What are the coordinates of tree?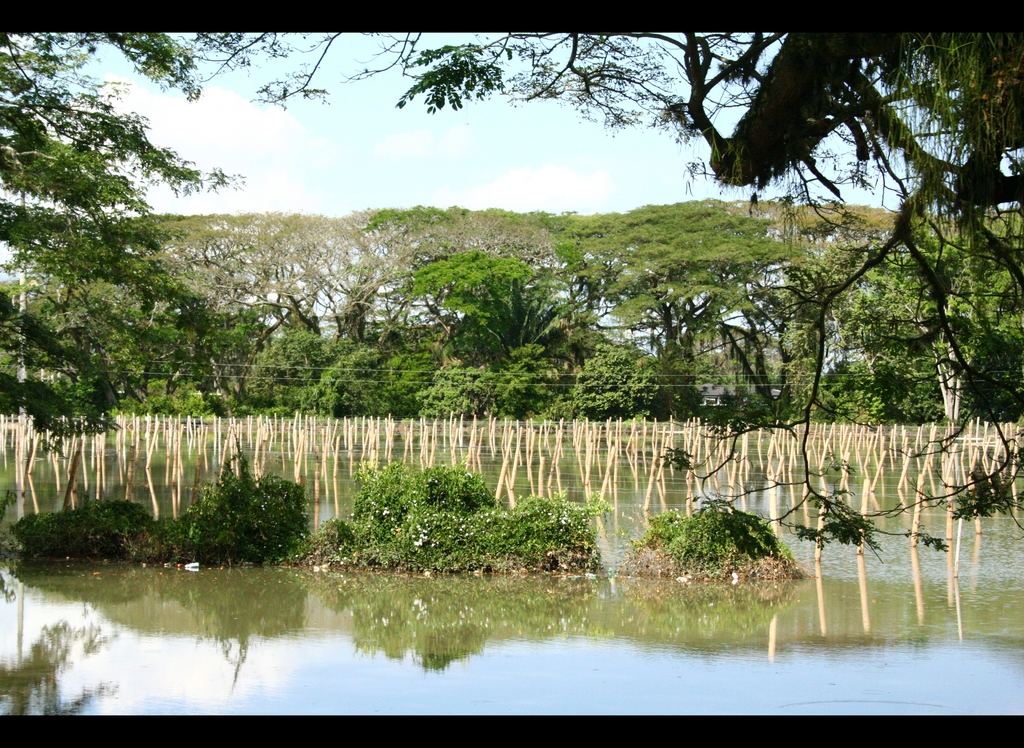
705/194/964/427.
